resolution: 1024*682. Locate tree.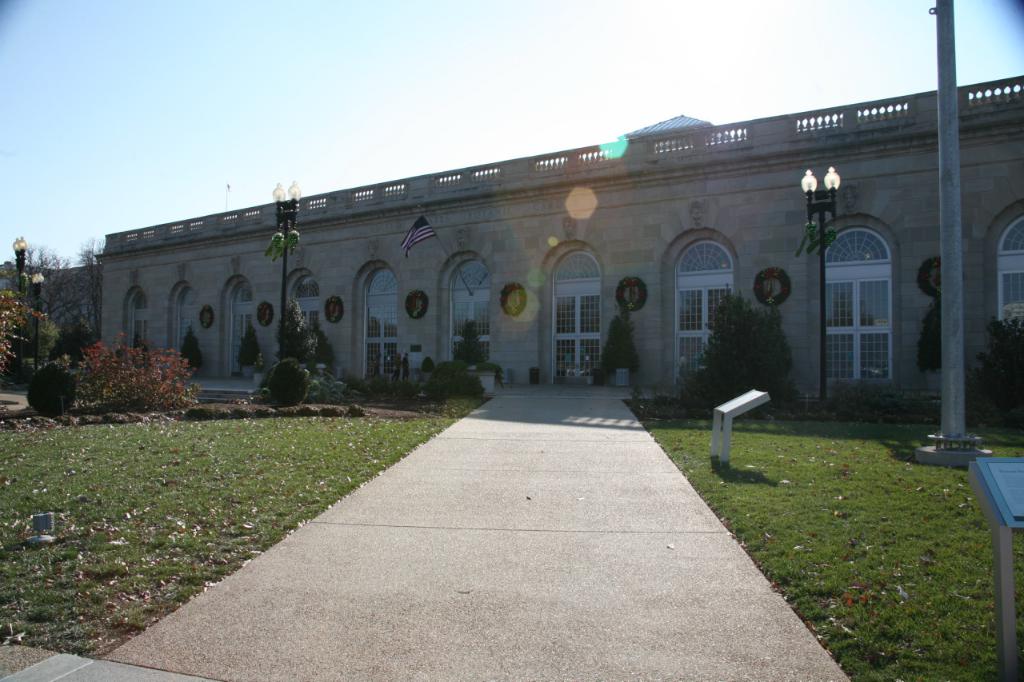
(0,289,33,378).
